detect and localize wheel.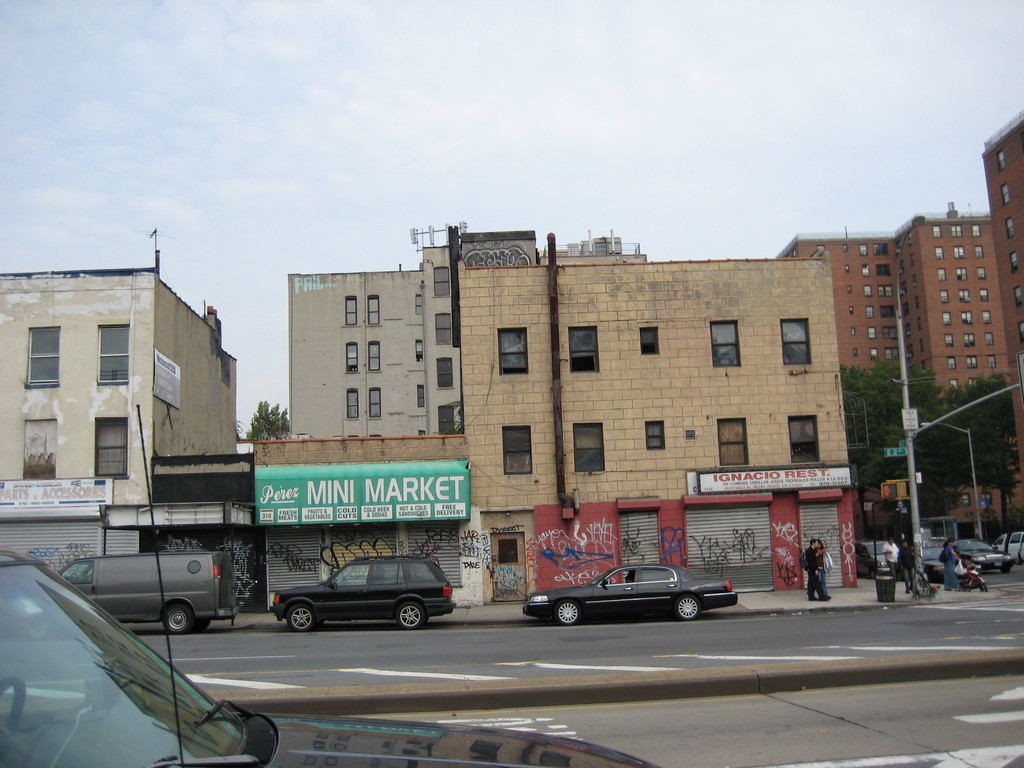
Localized at pyautogui.locateOnScreen(69, 574, 79, 580).
